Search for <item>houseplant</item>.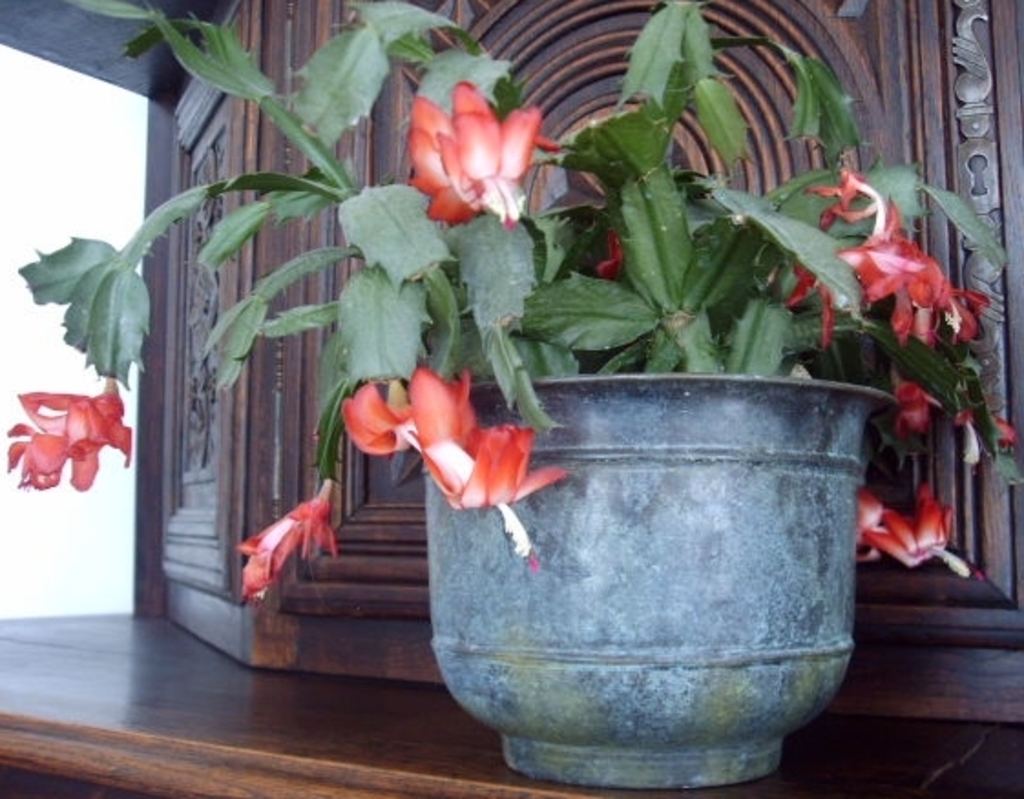
Found at {"x1": 0, "y1": 0, "x2": 1022, "y2": 792}.
